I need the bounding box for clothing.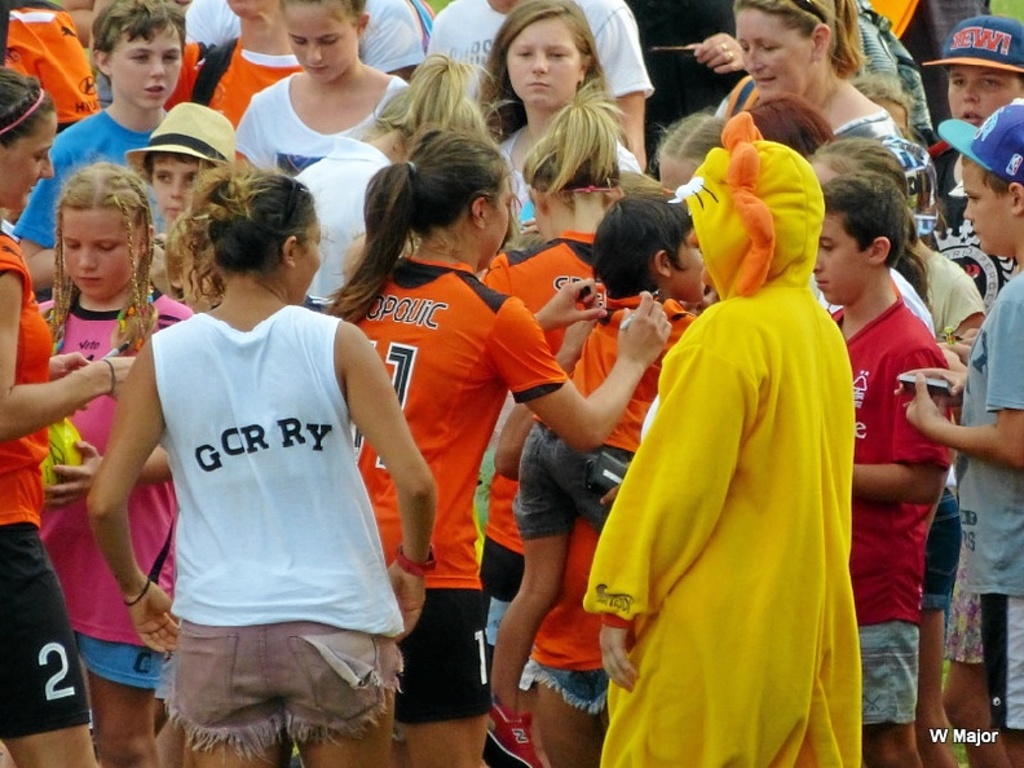
Here it is: {"x1": 954, "y1": 262, "x2": 1023, "y2": 727}.
